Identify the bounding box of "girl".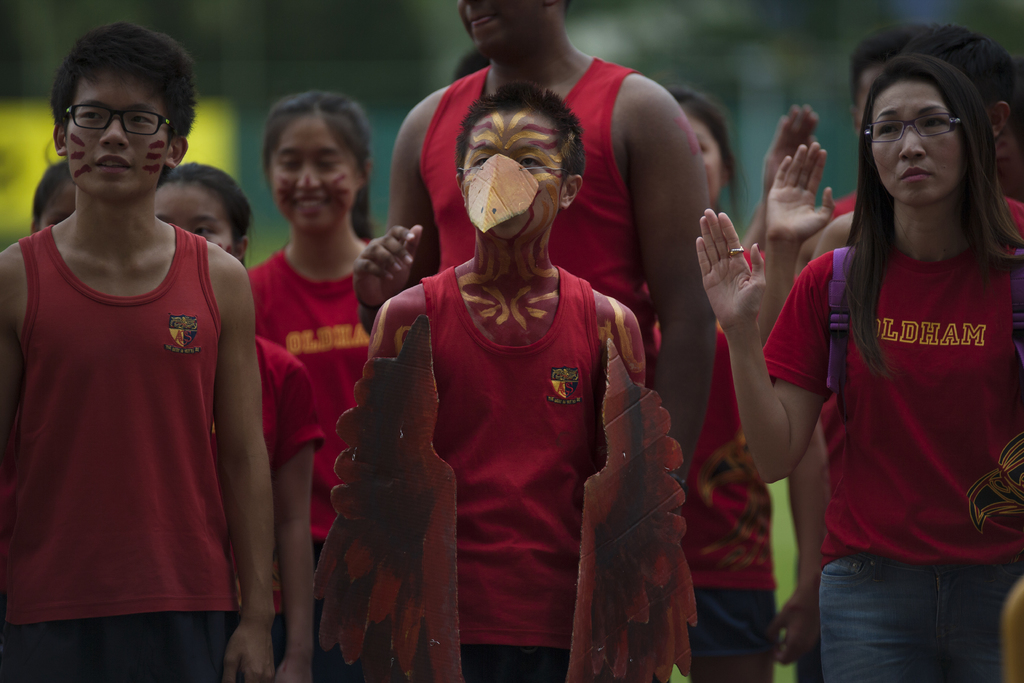
695:53:1023:682.
